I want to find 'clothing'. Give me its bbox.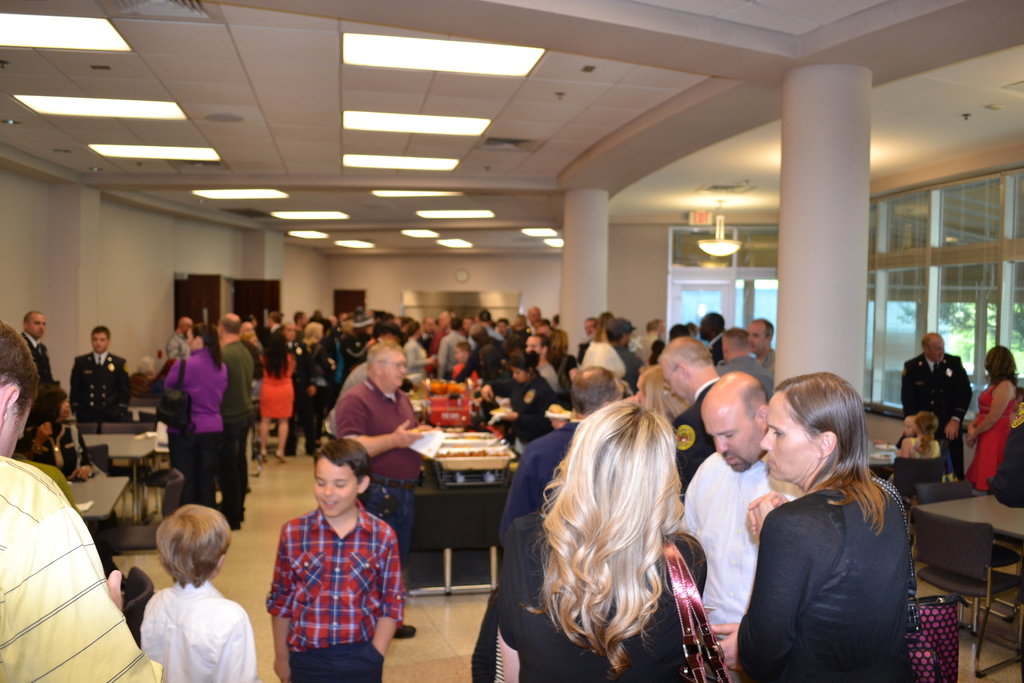
137:575:260:682.
